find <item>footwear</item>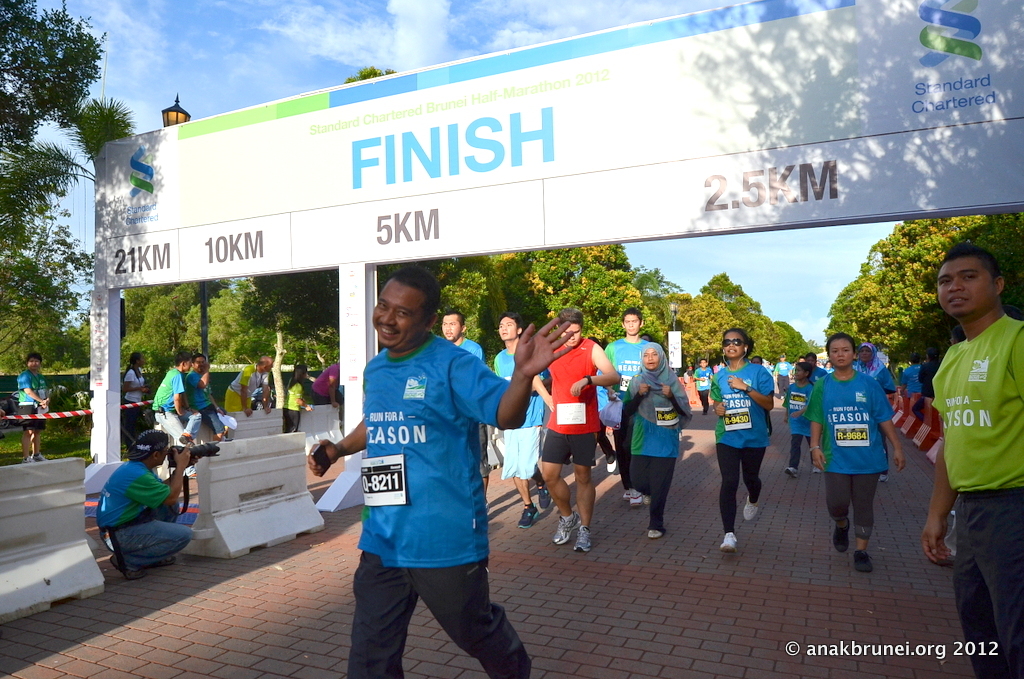
l=742, t=491, r=759, b=522
